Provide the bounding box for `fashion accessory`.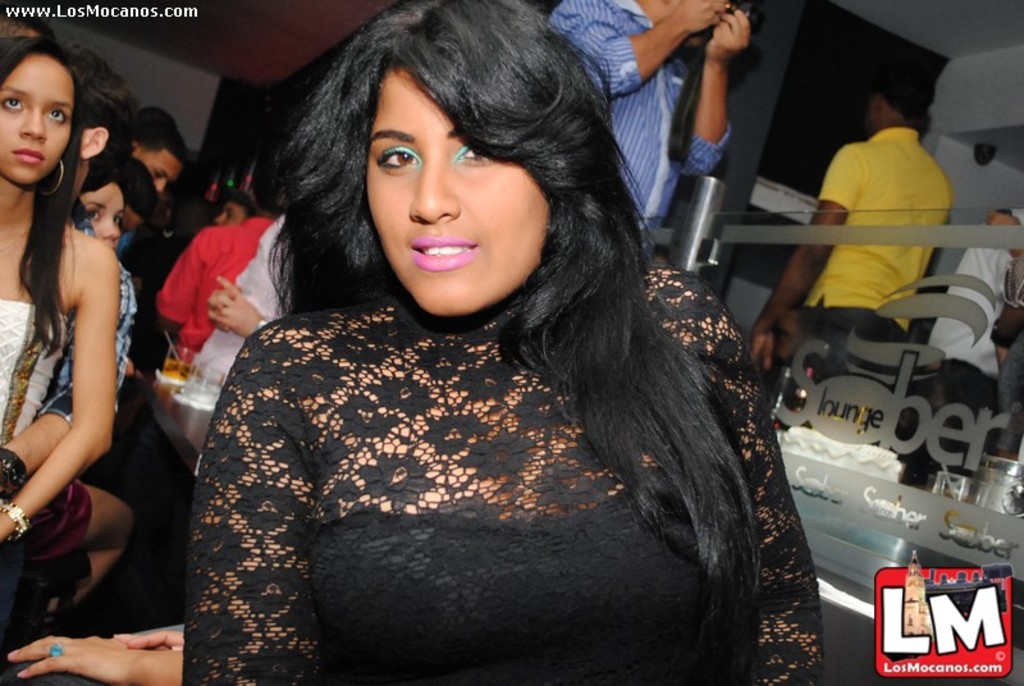
region(0, 497, 33, 538).
